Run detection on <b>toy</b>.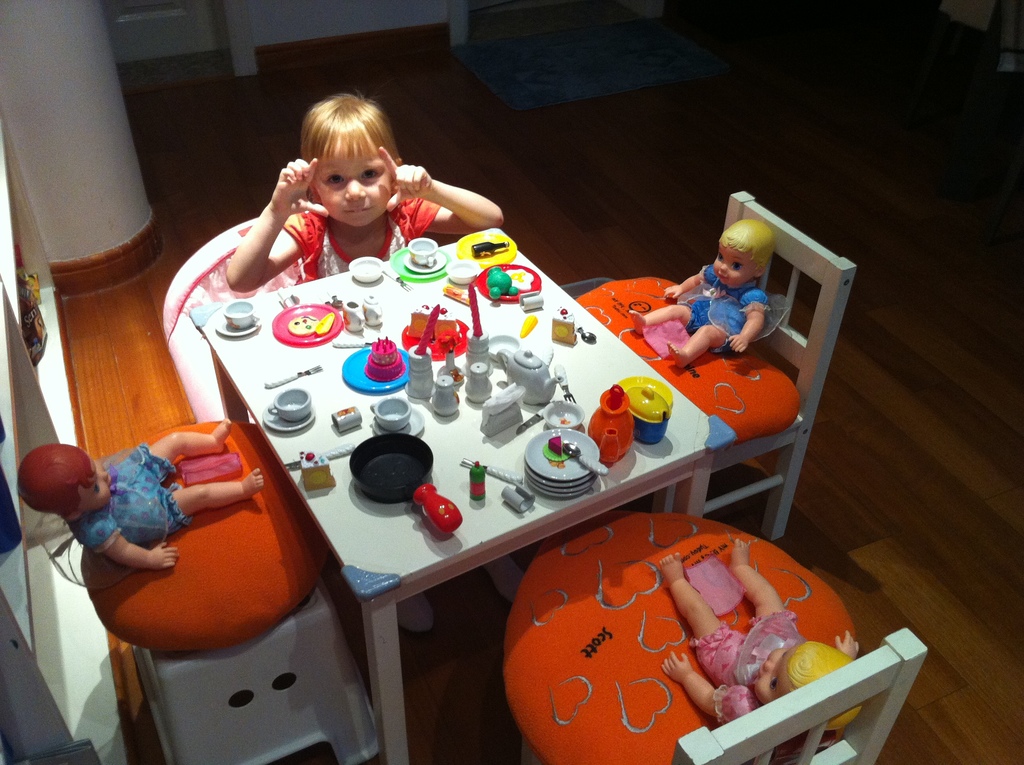
Result: (x1=493, y1=348, x2=558, y2=400).
